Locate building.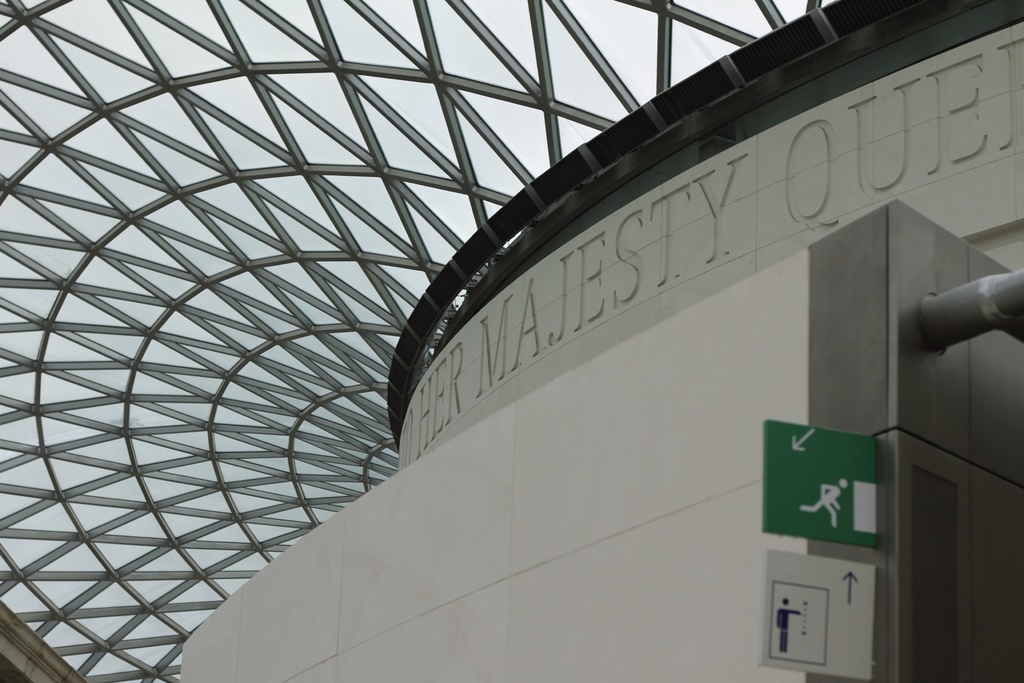
Bounding box: rect(0, 0, 1023, 682).
